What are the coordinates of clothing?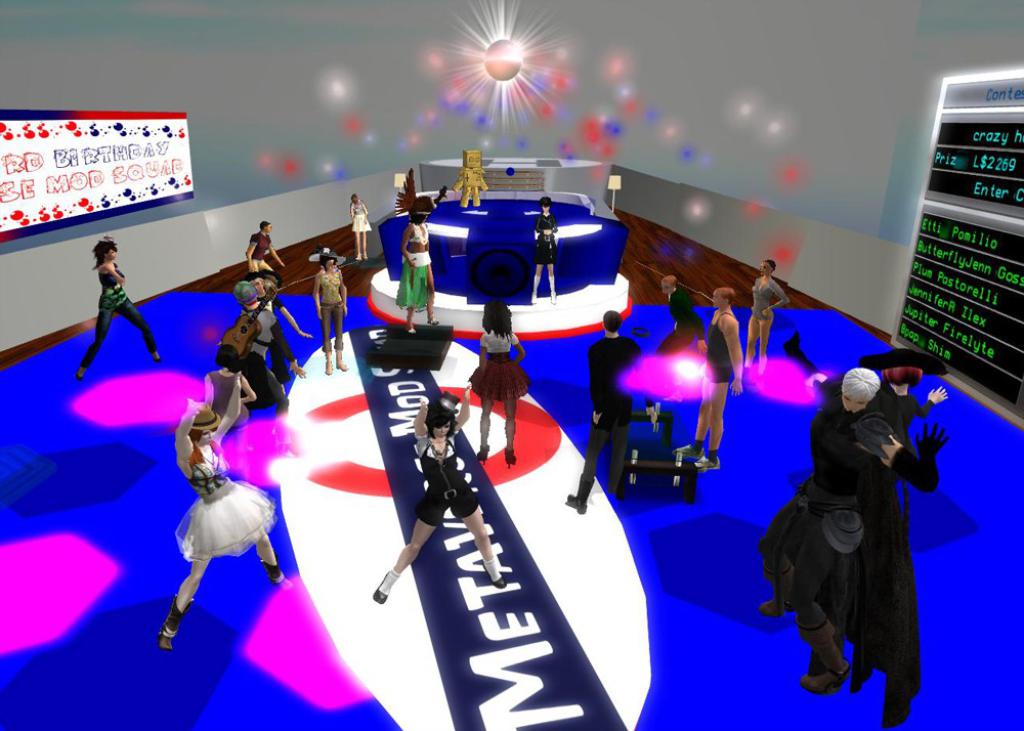
BBox(879, 380, 930, 458).
